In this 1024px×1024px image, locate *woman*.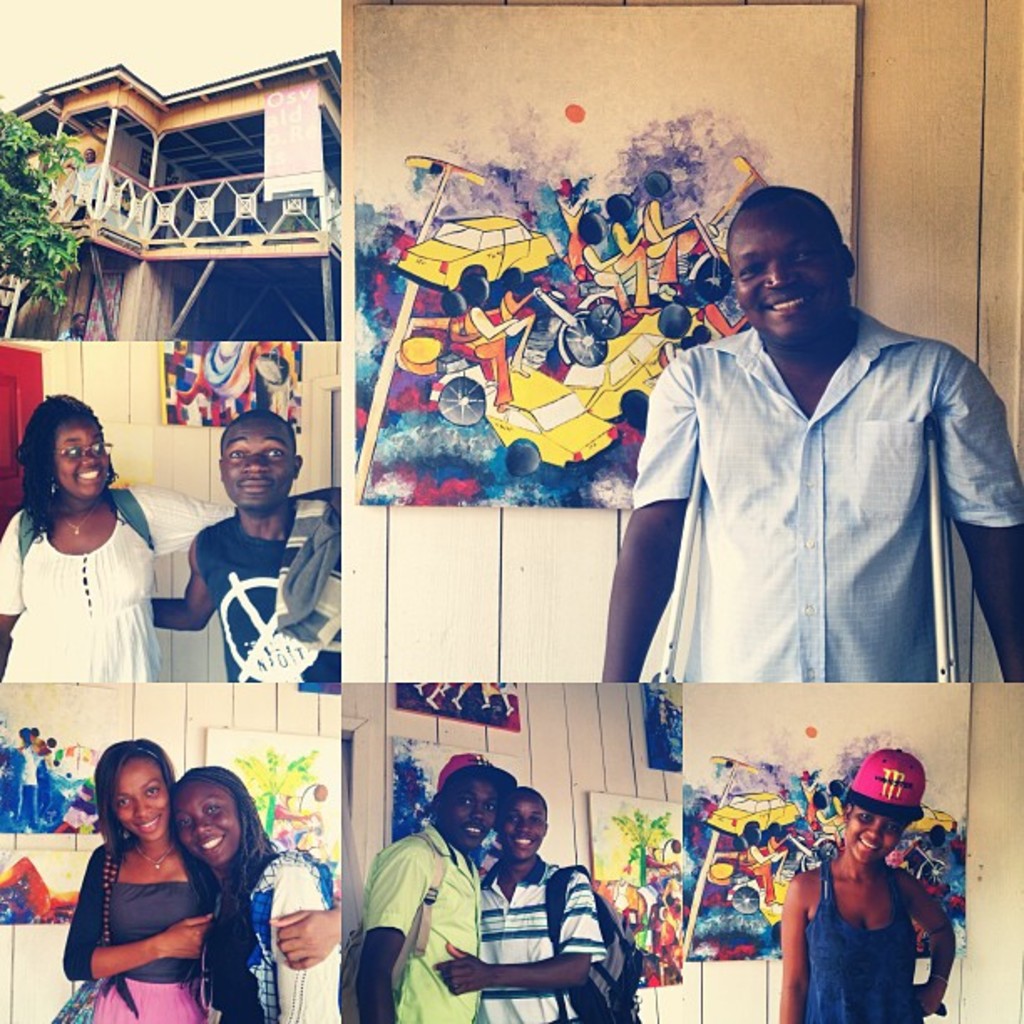
Bounding box: [5,381,370,704].
